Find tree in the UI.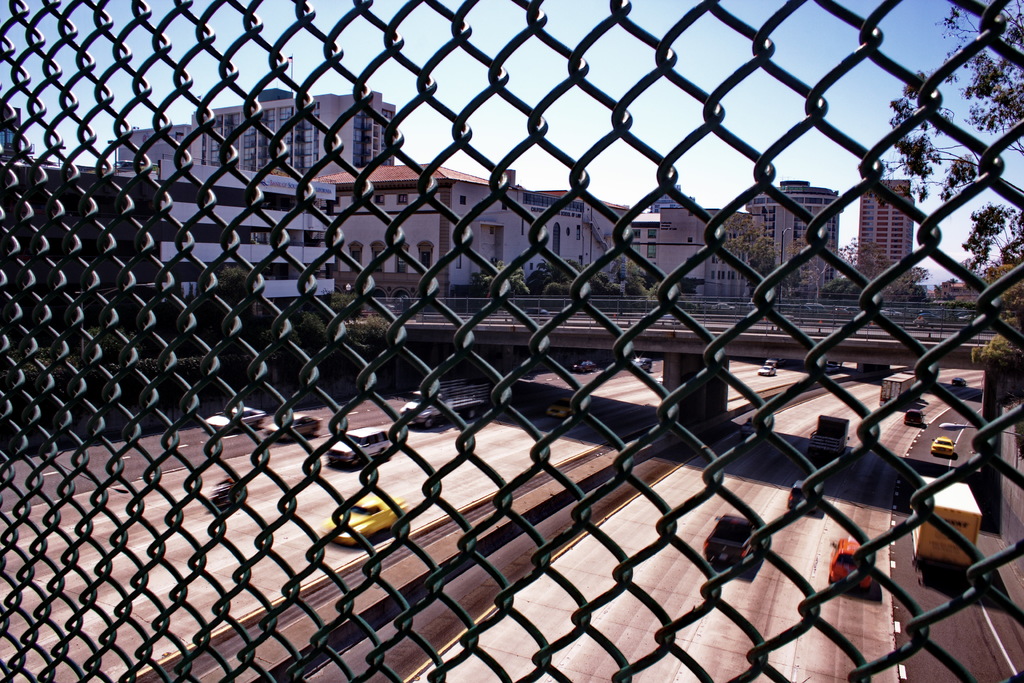
UI element at Rect(872, 0, 1023, 276).
